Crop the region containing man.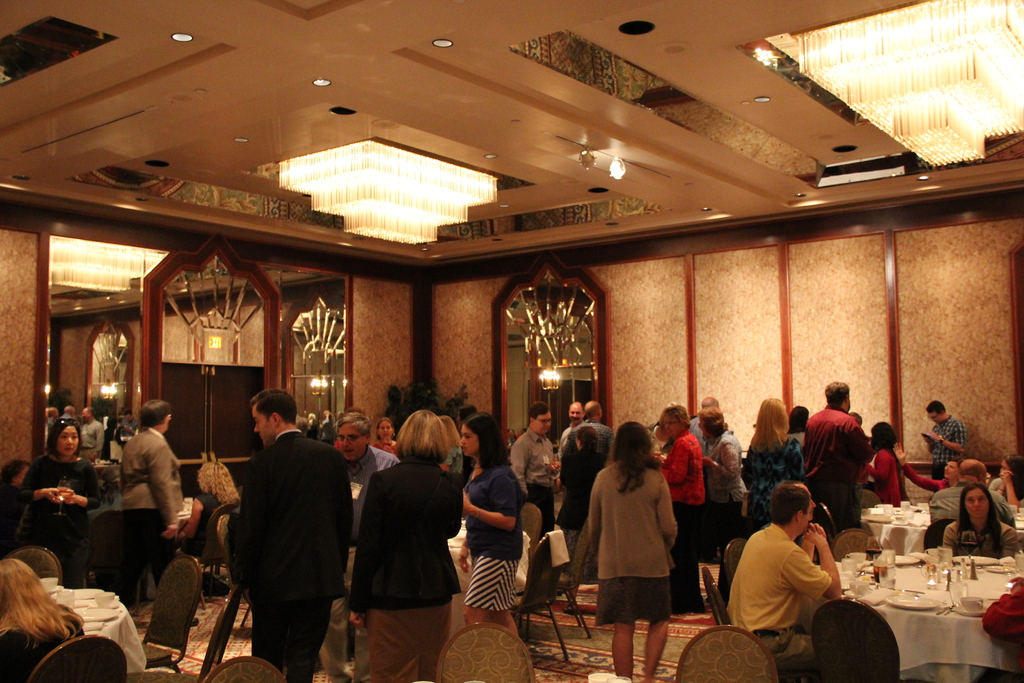
Crop region: [x1=510, y1=399, x2=559, y2=534].
